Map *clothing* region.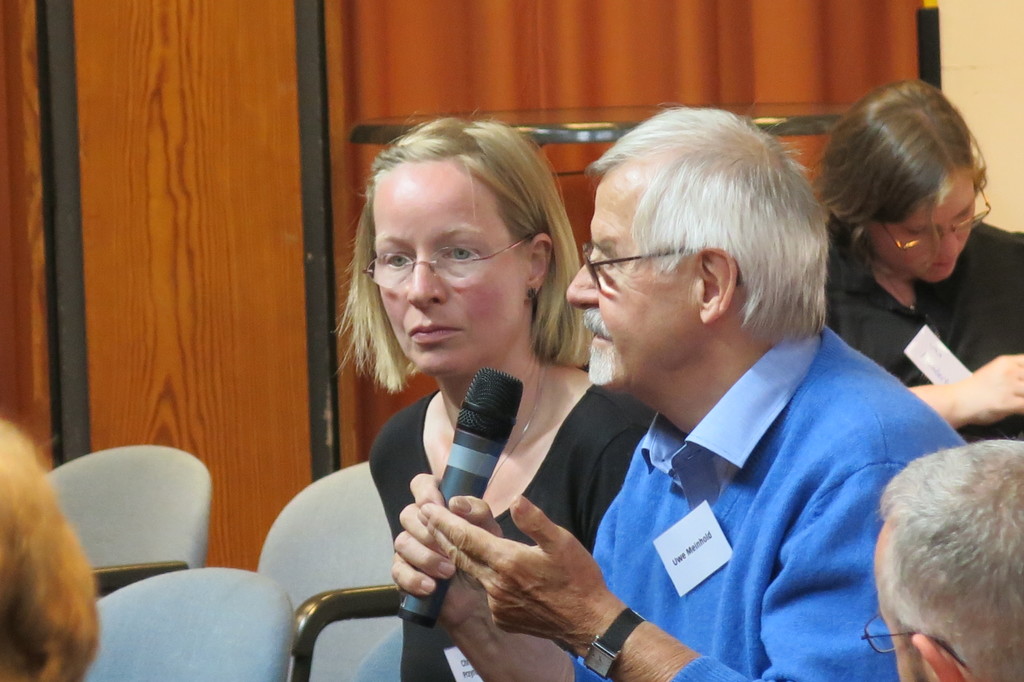
Mapped to 826, 222, 1023, 449.
